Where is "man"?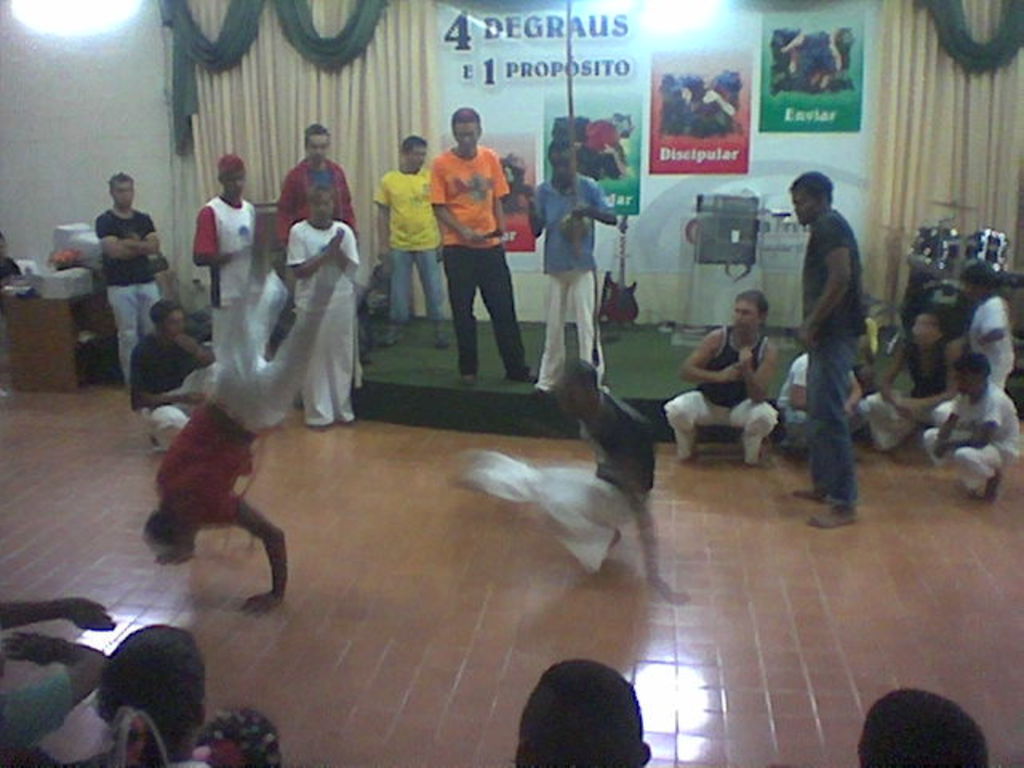
91/170/162/395.
